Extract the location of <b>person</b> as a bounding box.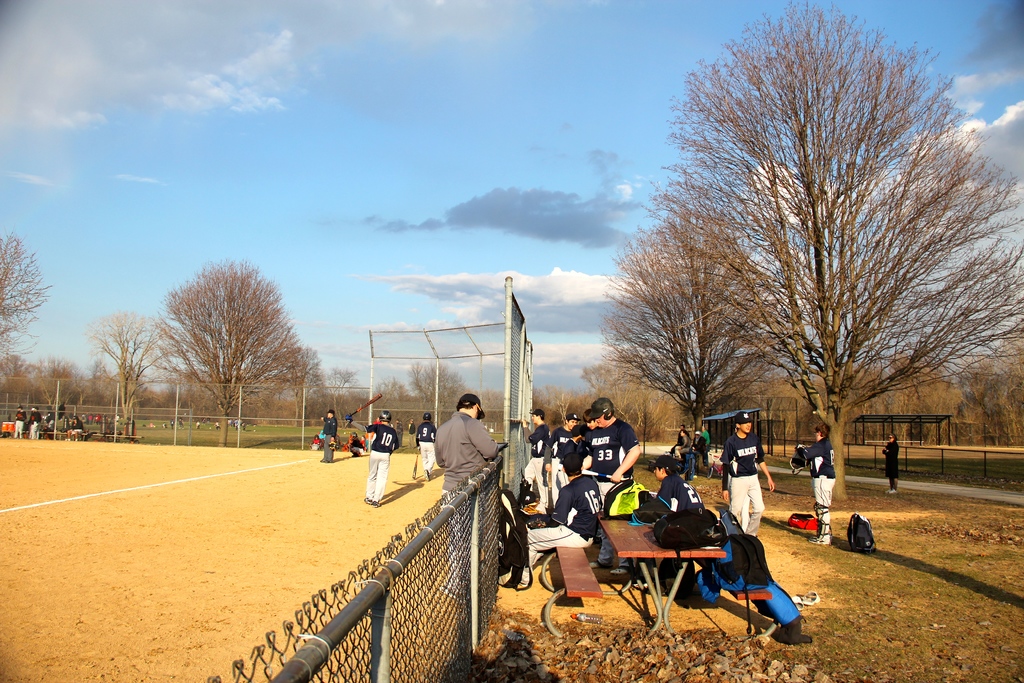
<bbox>428, 394, 501, 603</bbox>.
